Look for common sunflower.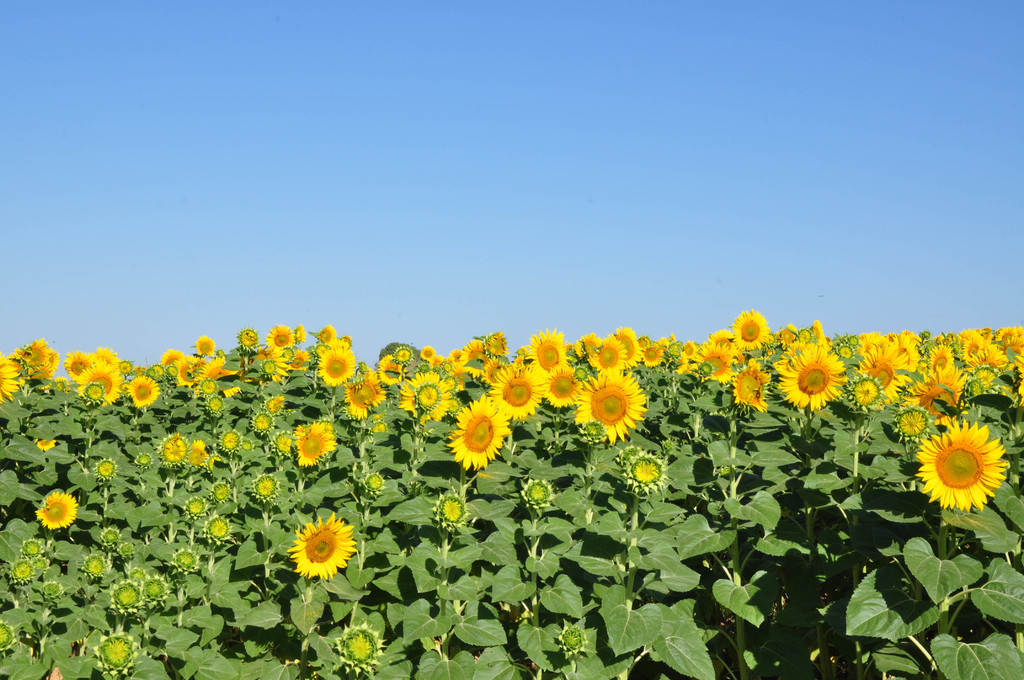
Found: bbox=[572, 368, 643, 441].
